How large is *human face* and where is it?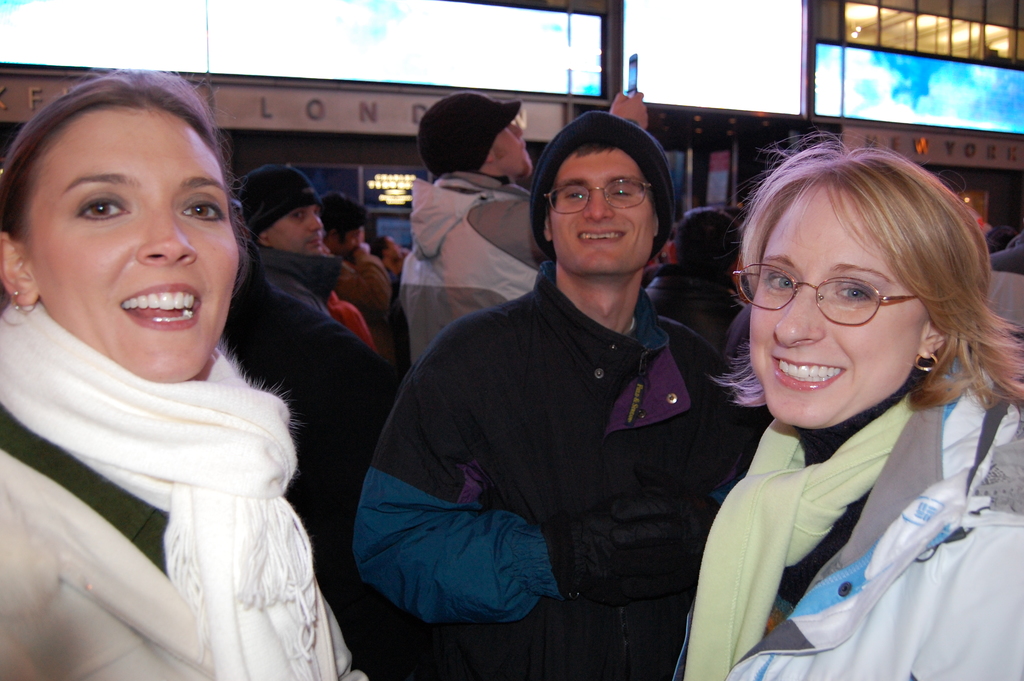
Bounding box: [27, 111, 239, 375].
